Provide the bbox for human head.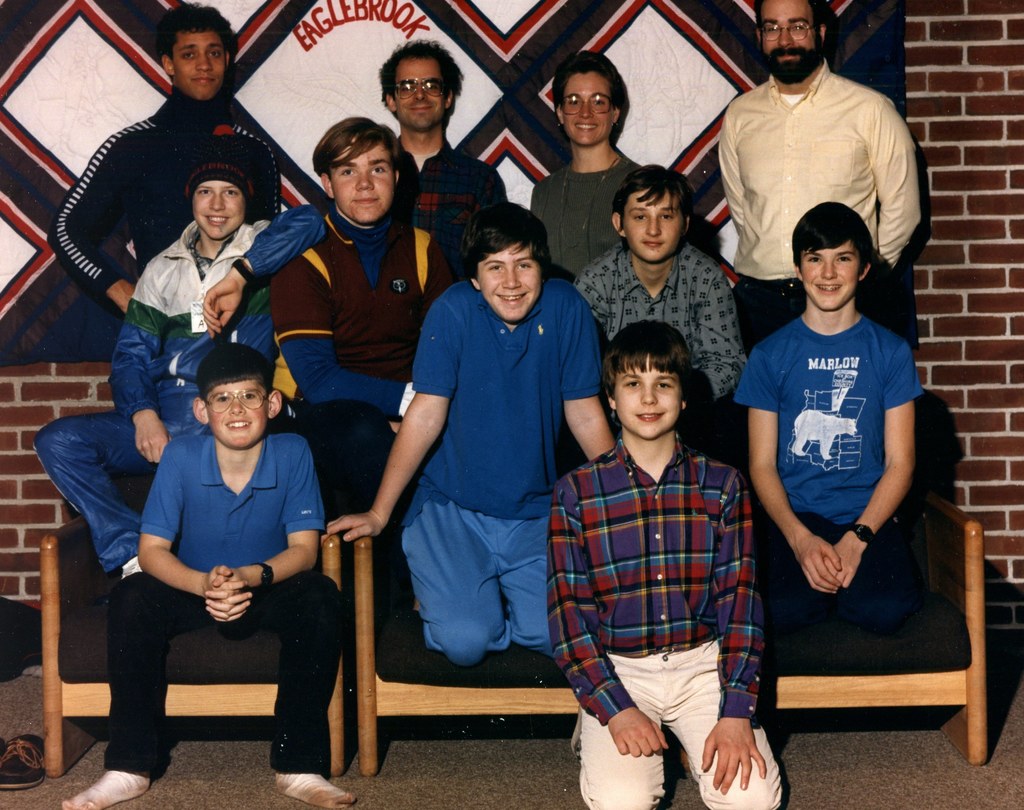
[x1=186, y1=148, x2=247, y2=235].
